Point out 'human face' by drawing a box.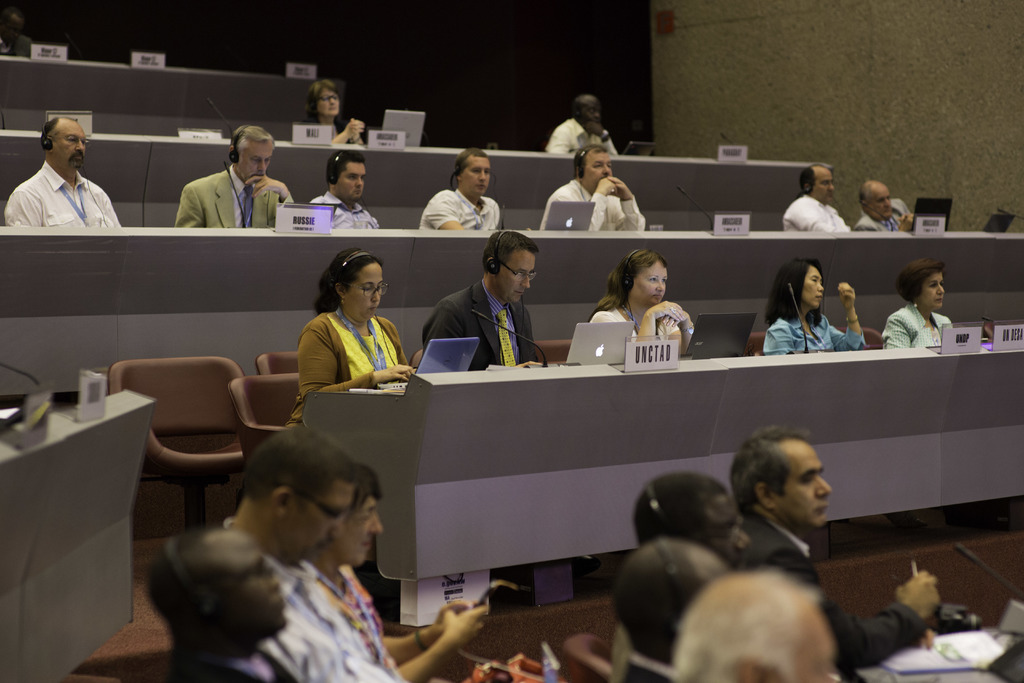
(285, 478, 356, 558).
